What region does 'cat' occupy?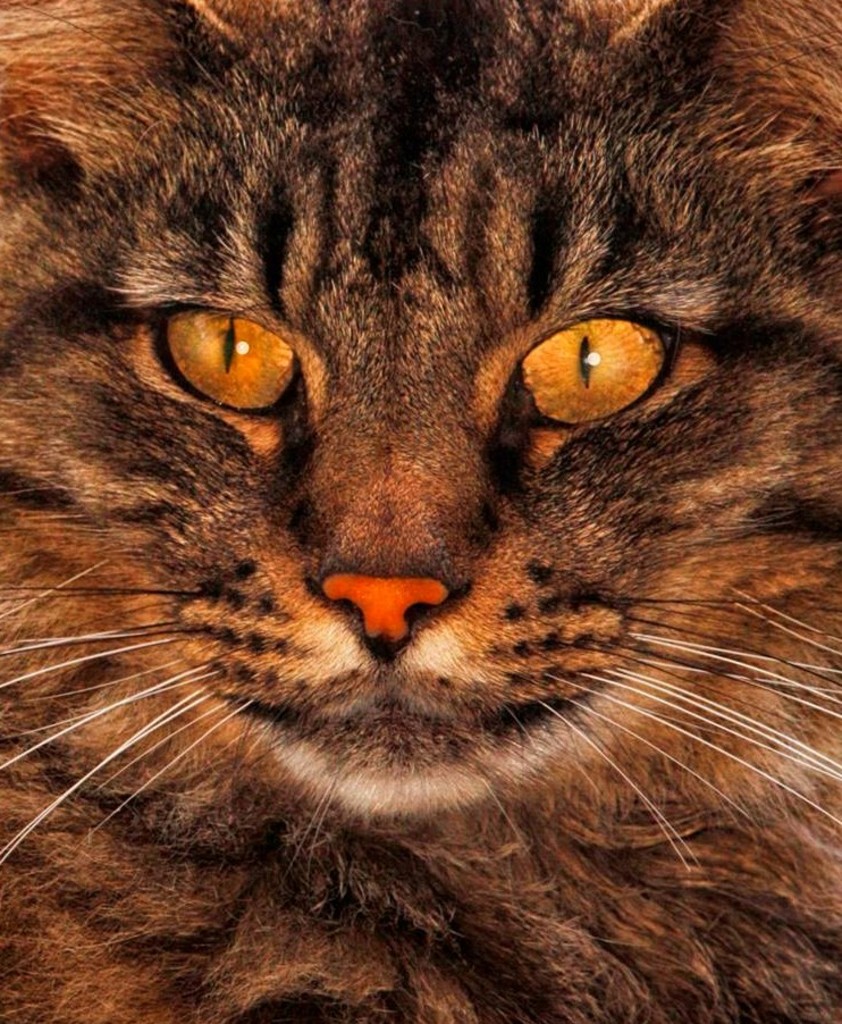
[0, 0, 841, 1023].
